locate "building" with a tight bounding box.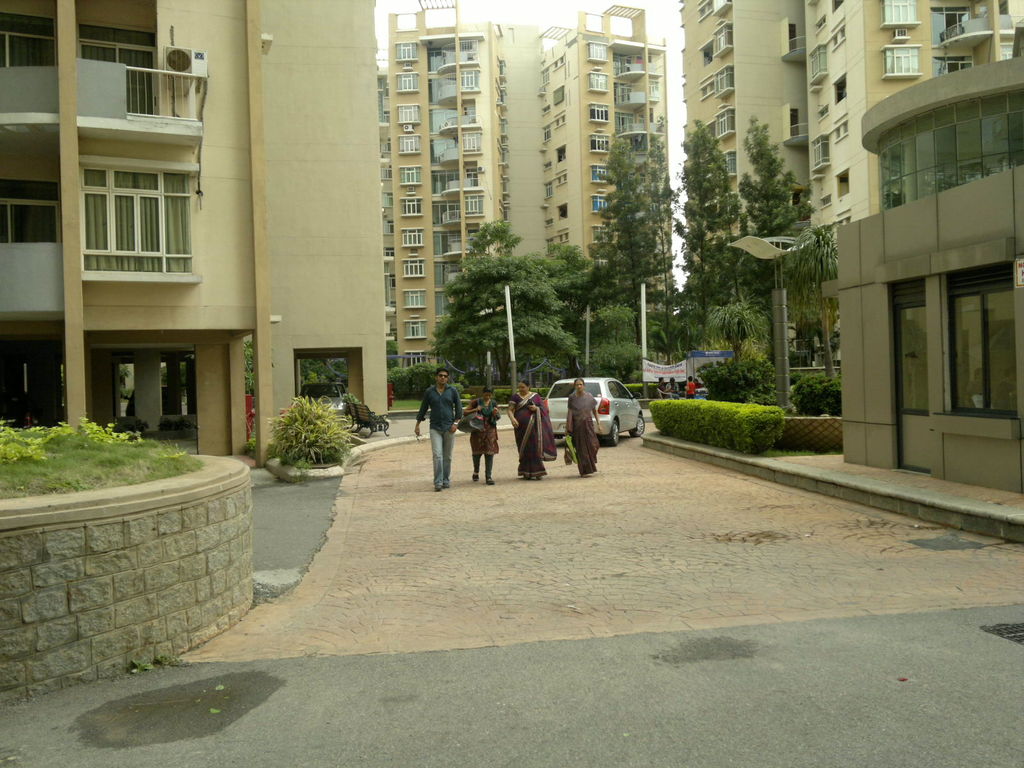
0,1,385,477.
